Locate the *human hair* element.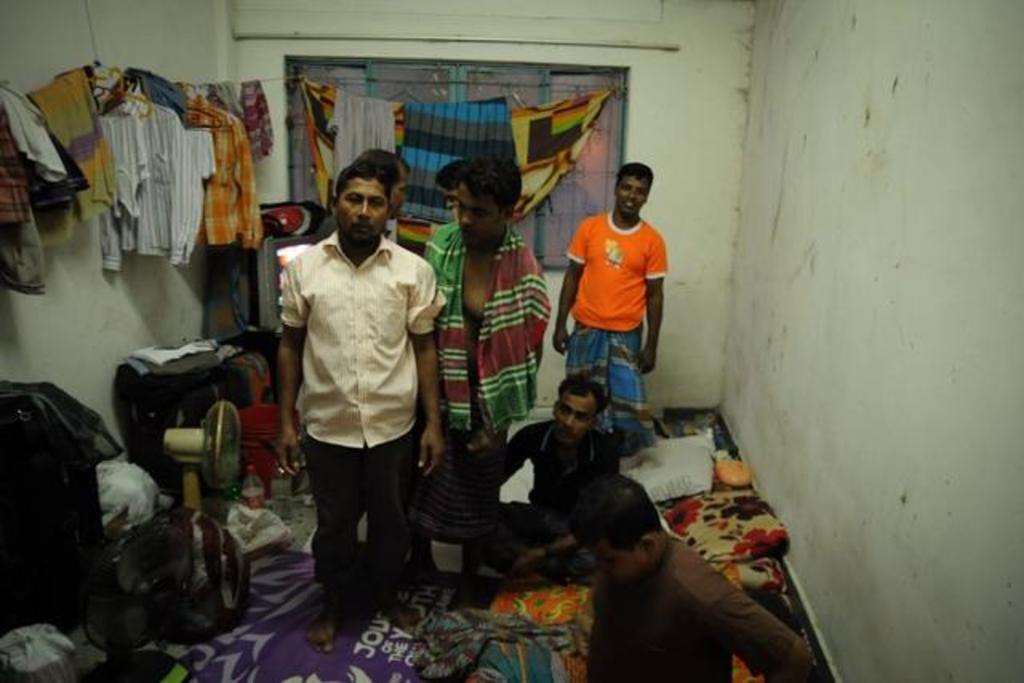
Element bbox: [435,160,467,194].
